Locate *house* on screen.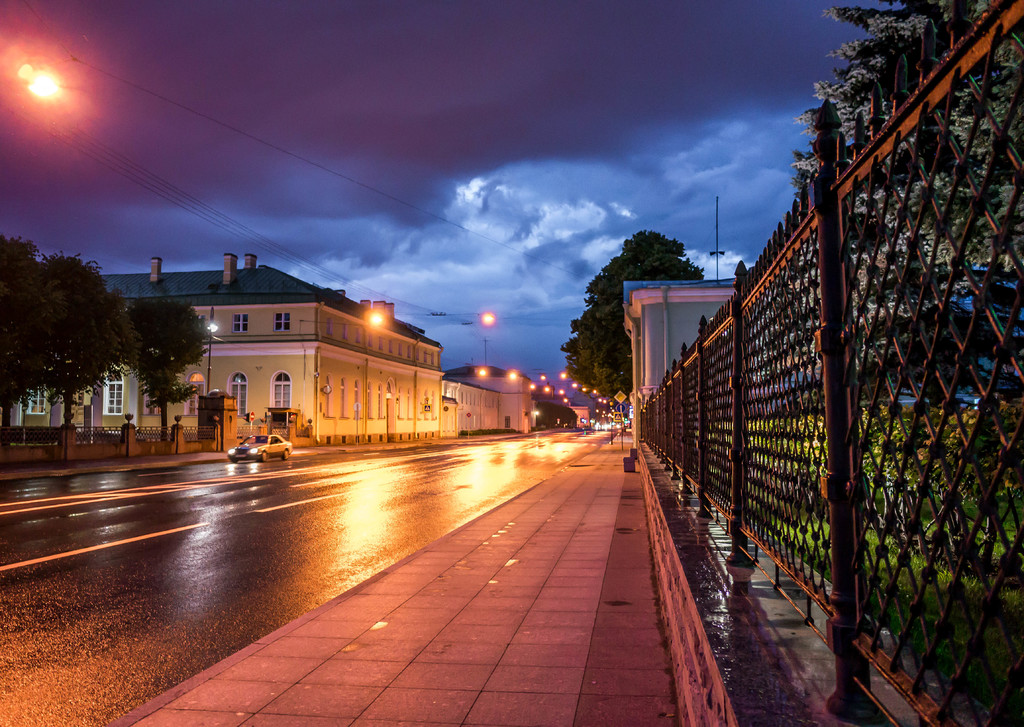
On screen at 626/270/764/430.
